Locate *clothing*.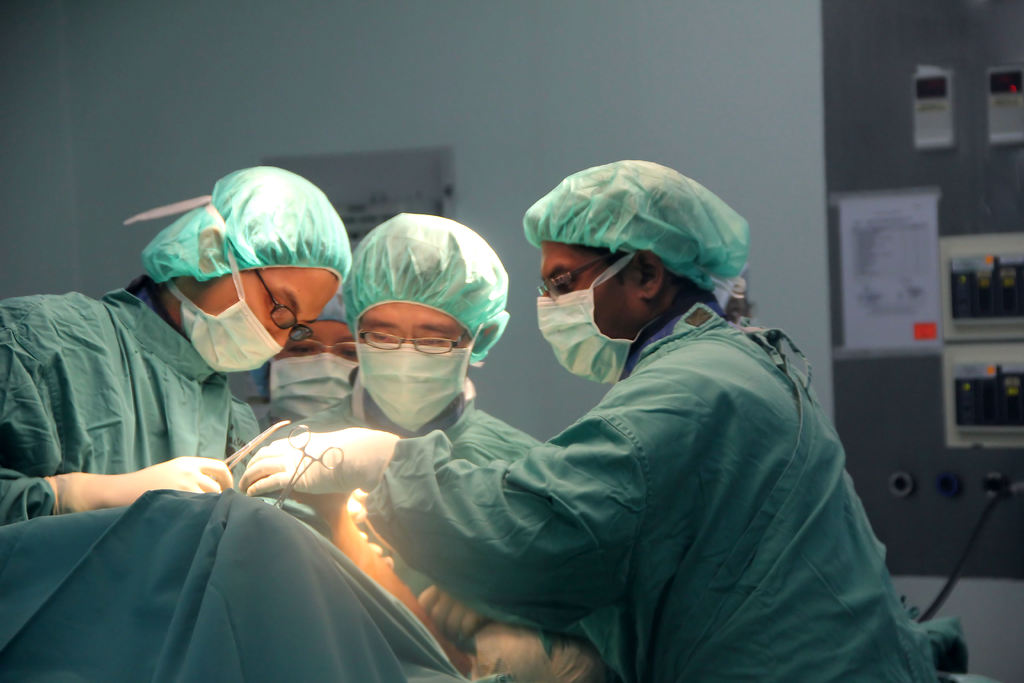
Bounding box: 262:393:596:680.
